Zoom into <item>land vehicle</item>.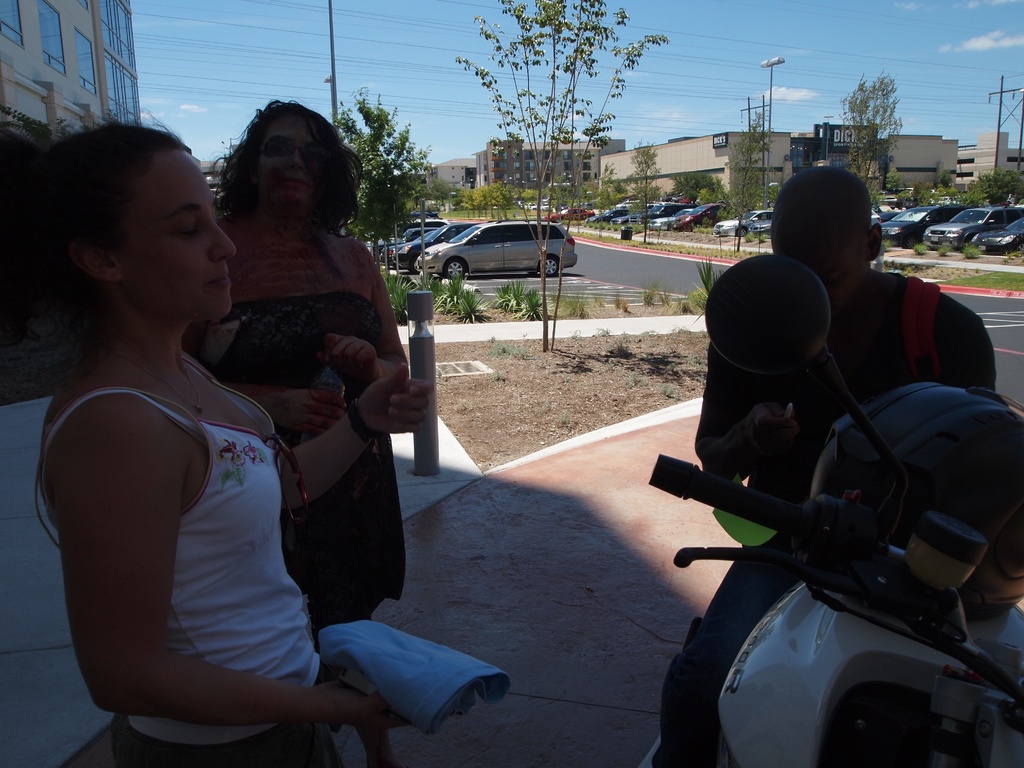
Zoom target: [629,204,680,227].
